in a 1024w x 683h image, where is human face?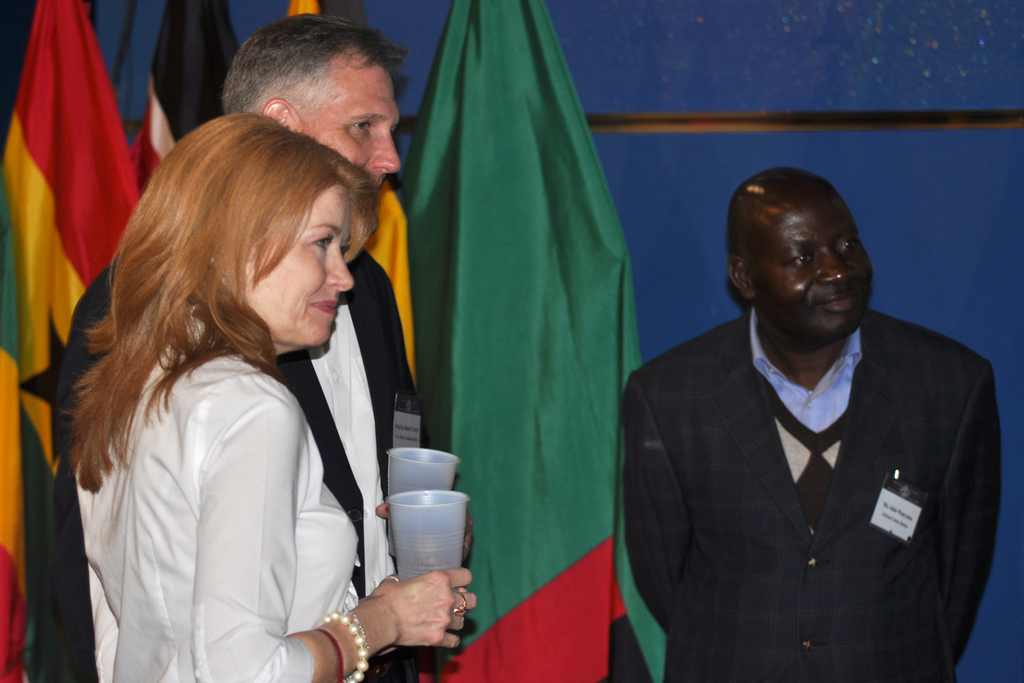
crop(247, 183, 358, 343).
